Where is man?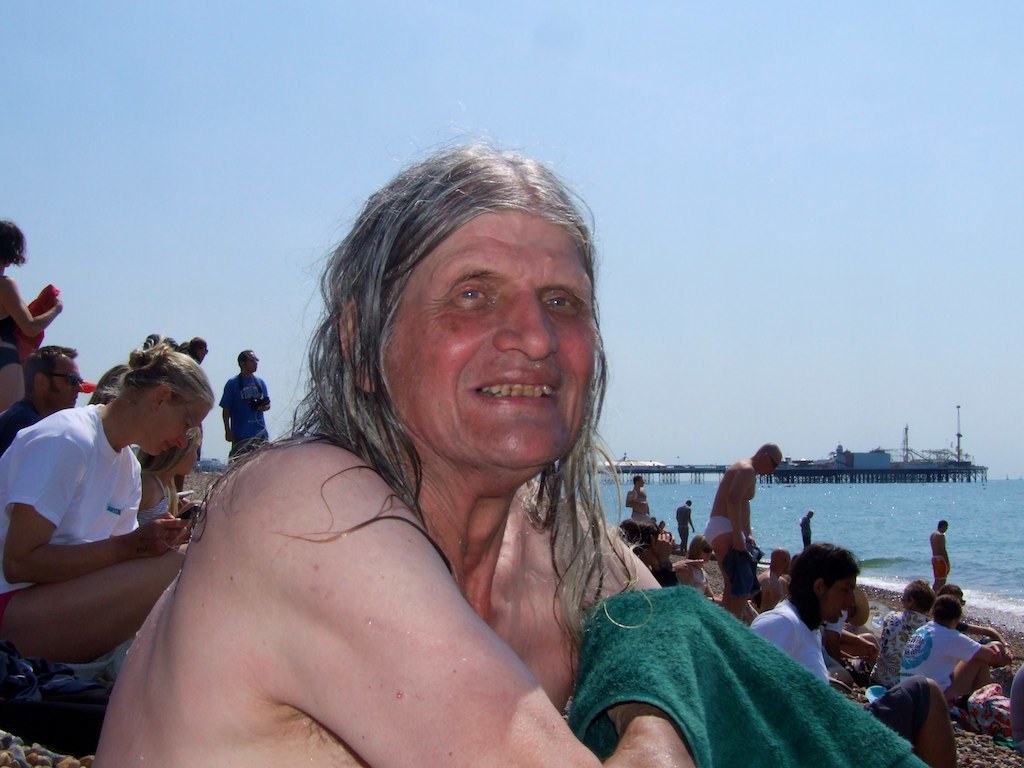
(x1=886, y1=609, x2=997, y2=711).
